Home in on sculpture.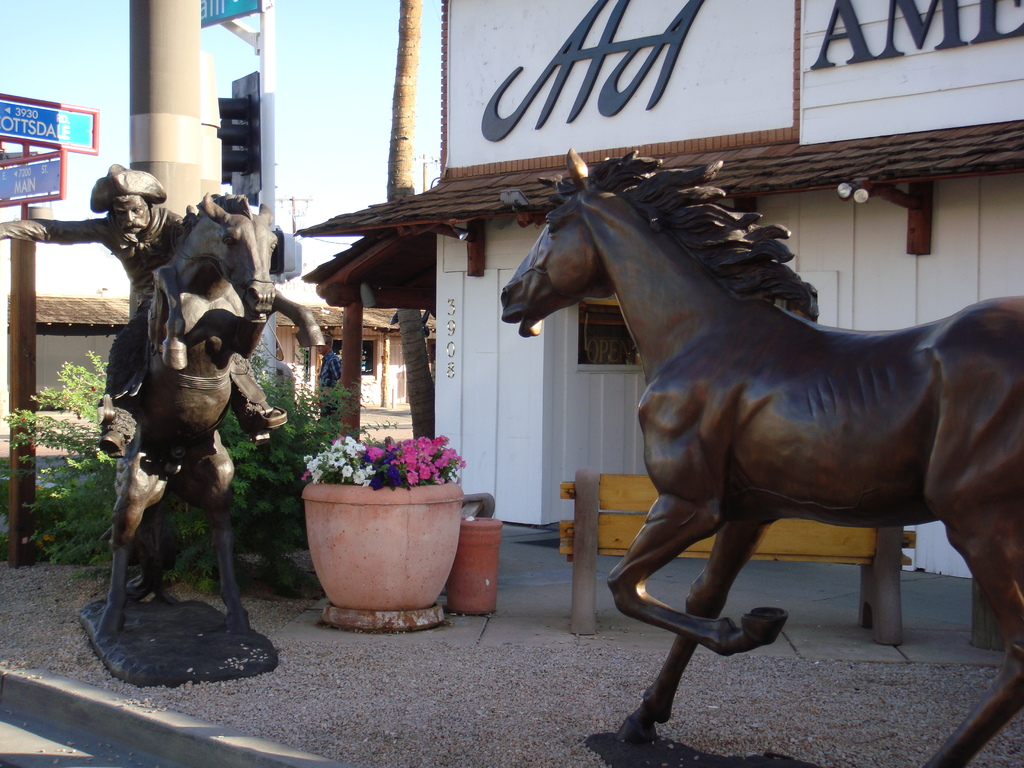
Homed in at detection(491, 130, 1023, 761).
